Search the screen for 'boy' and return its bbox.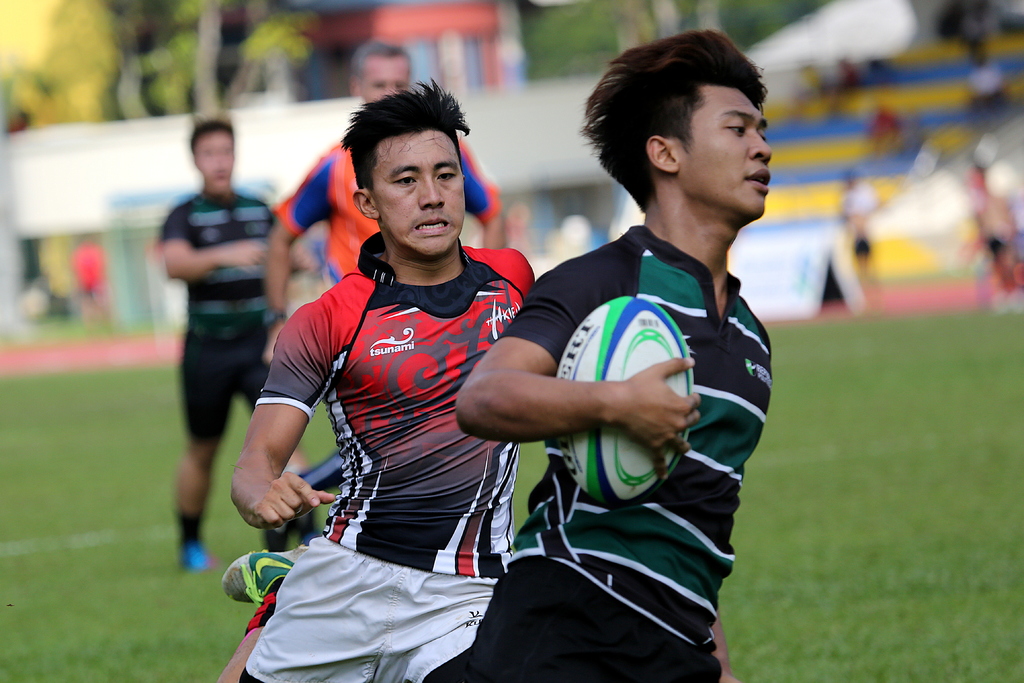
Found: l=68, t=233, r=118, b=334.
